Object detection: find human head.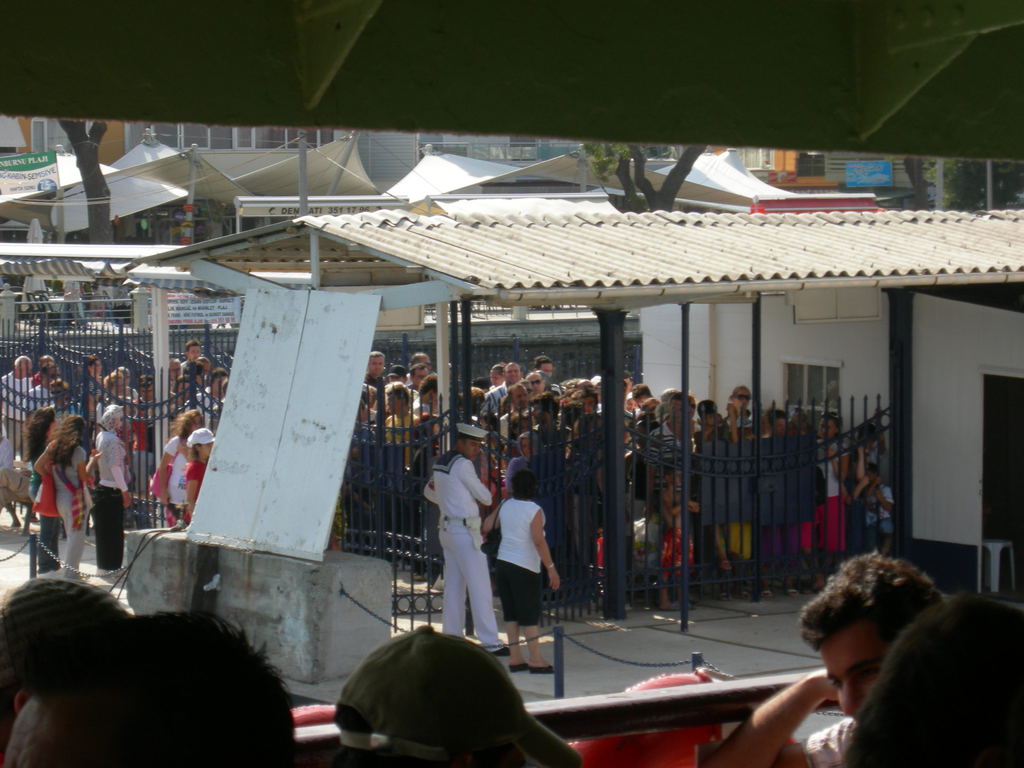
left=188, top=428, right=214, bottom=458.
